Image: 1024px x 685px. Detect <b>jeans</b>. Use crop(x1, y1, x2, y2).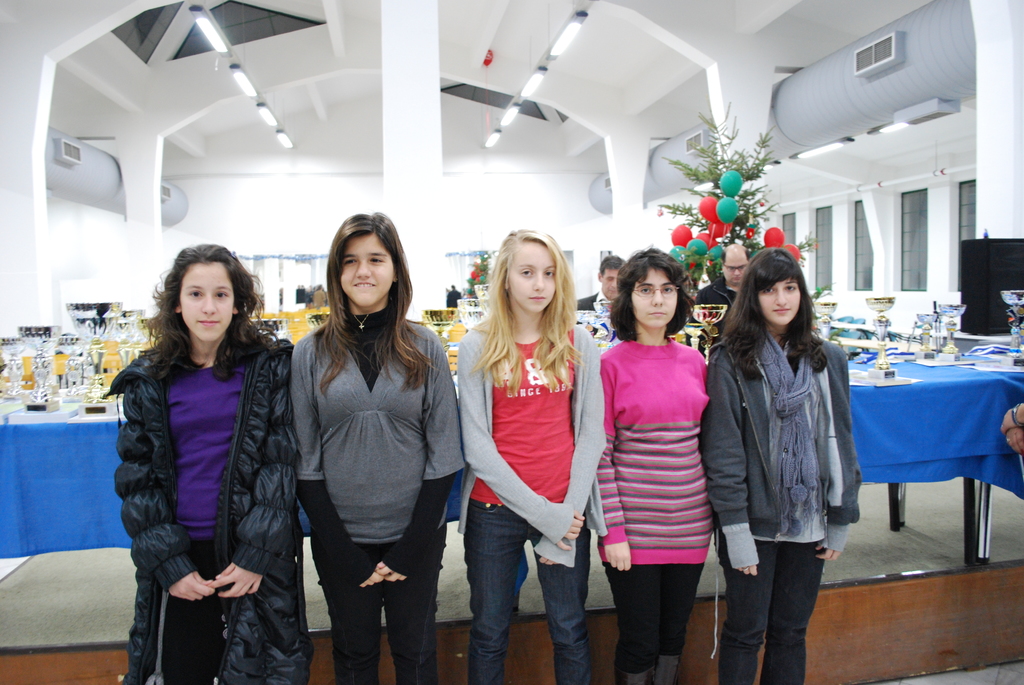
crop(610, 563, 705, 664).
